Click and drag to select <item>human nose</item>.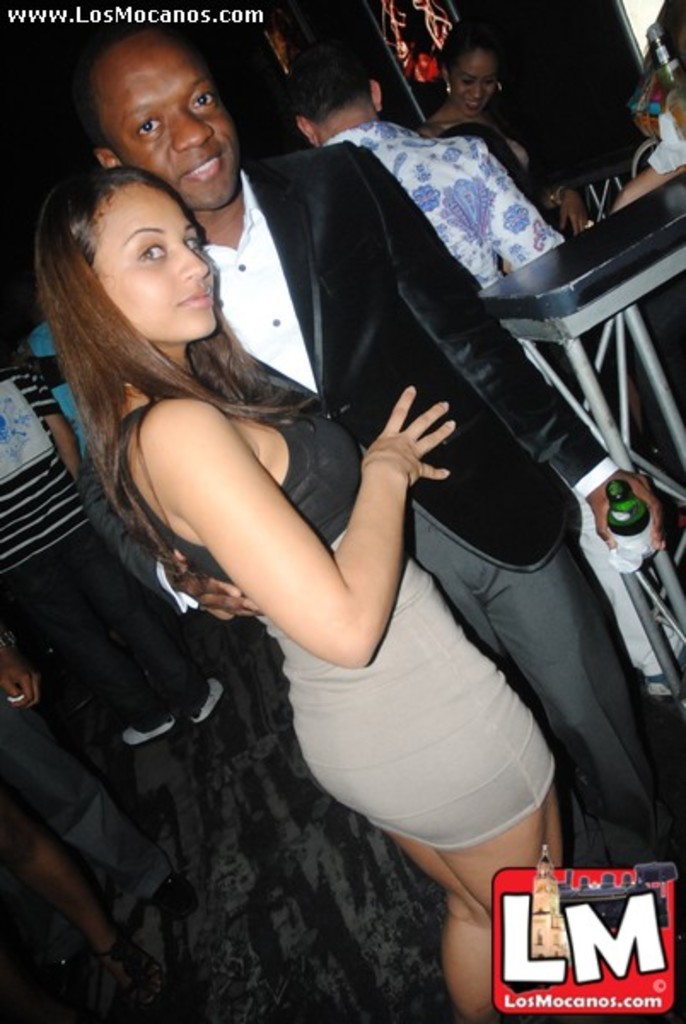
Selection: box=[179, 242, 208, 273].
